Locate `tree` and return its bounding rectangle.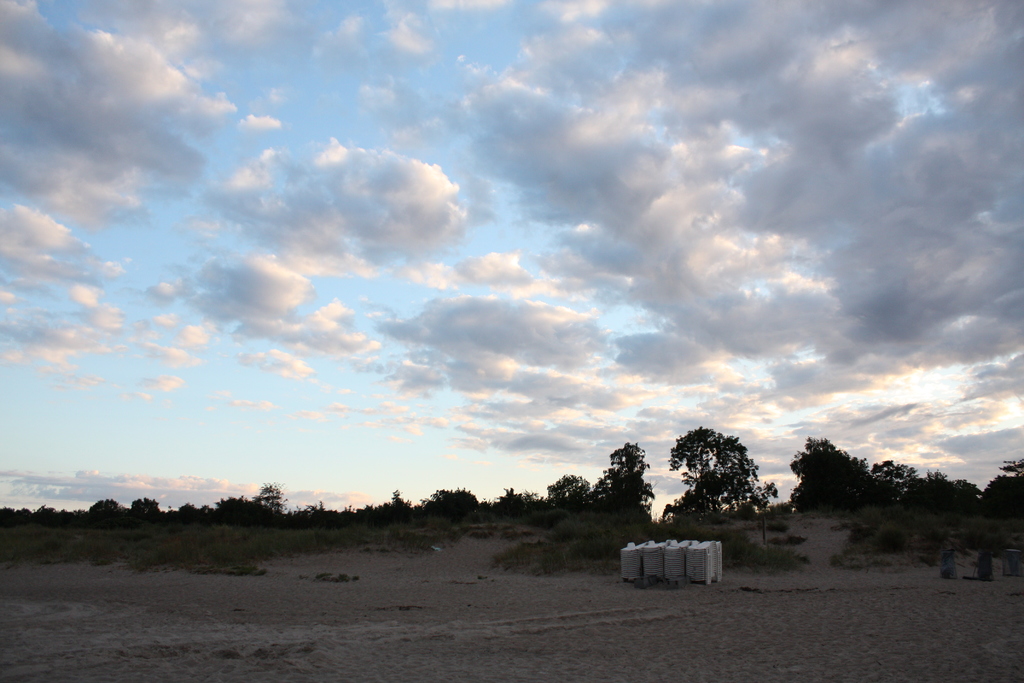
<bbox>541, 436, 664, 536</bbox>.
